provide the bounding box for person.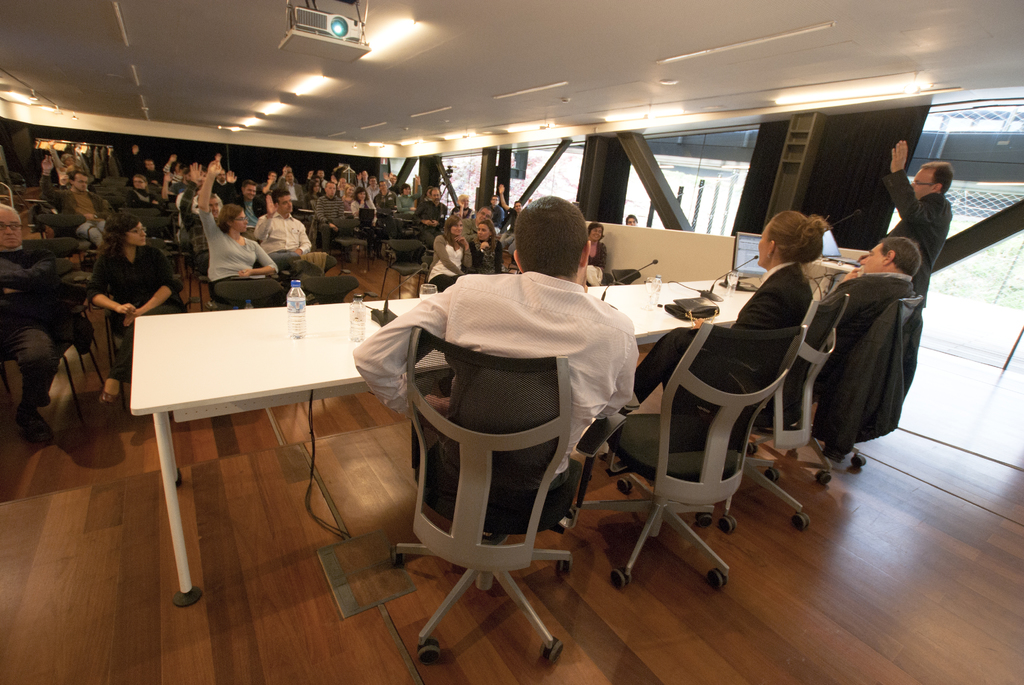
x1=500 y1=187 x2=520 y2=224.
